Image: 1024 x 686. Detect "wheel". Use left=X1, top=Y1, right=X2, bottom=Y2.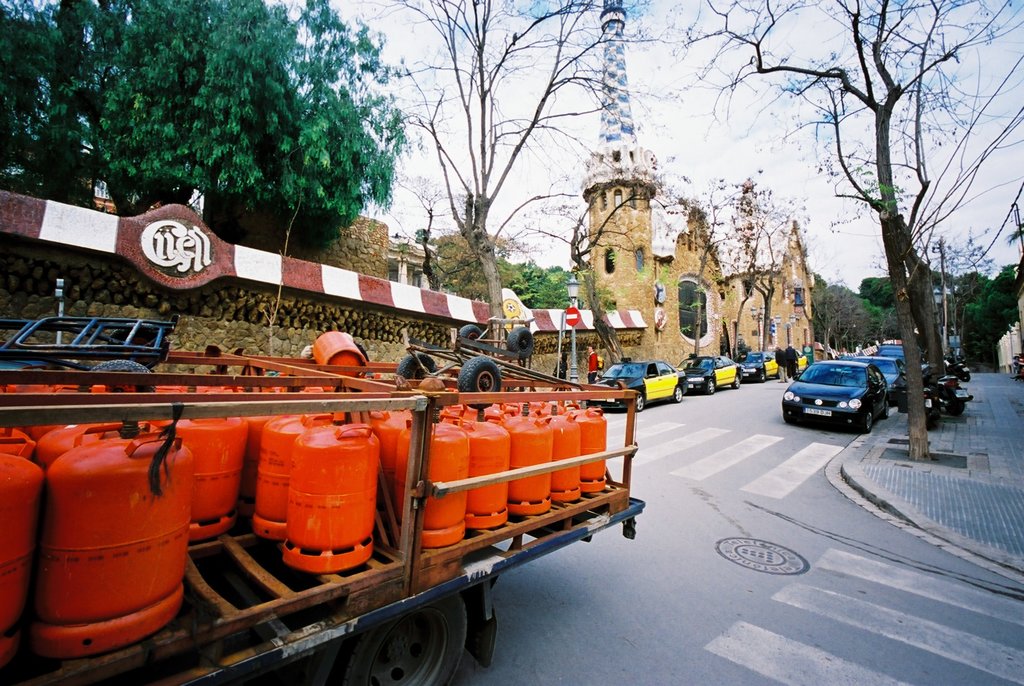
left=508, top=327, right=534, bottom=358.
